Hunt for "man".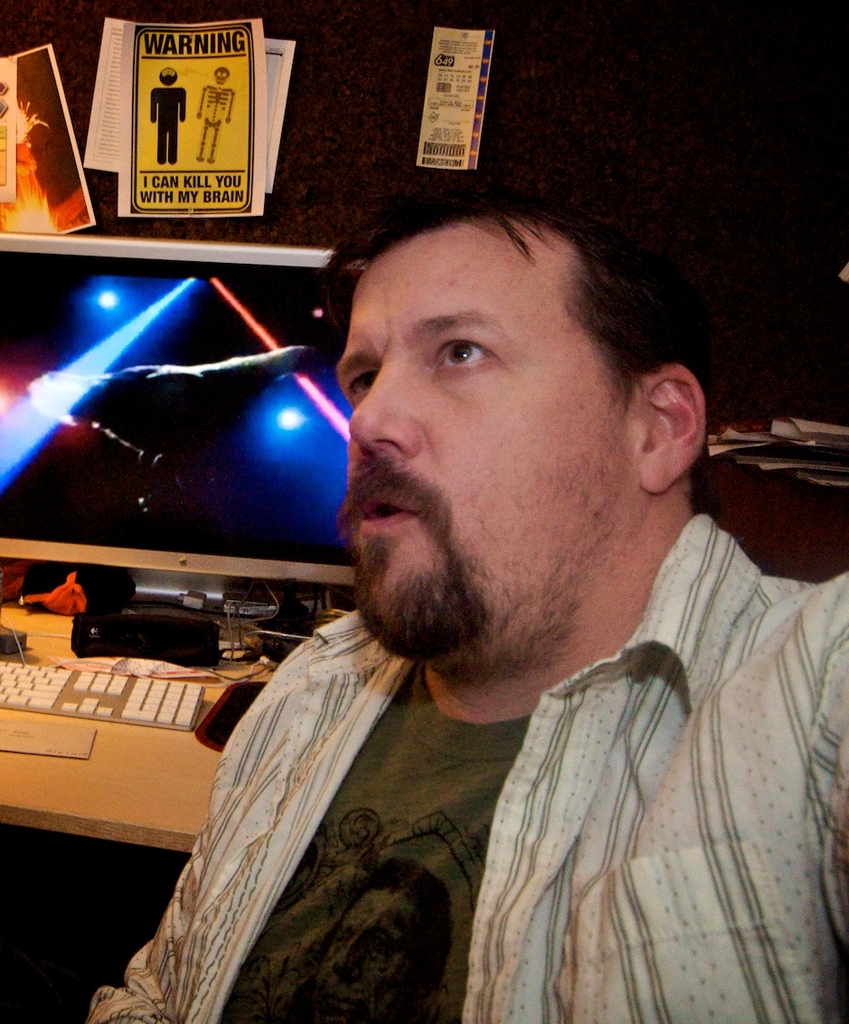
Hunted down at (117,164,844,991).
